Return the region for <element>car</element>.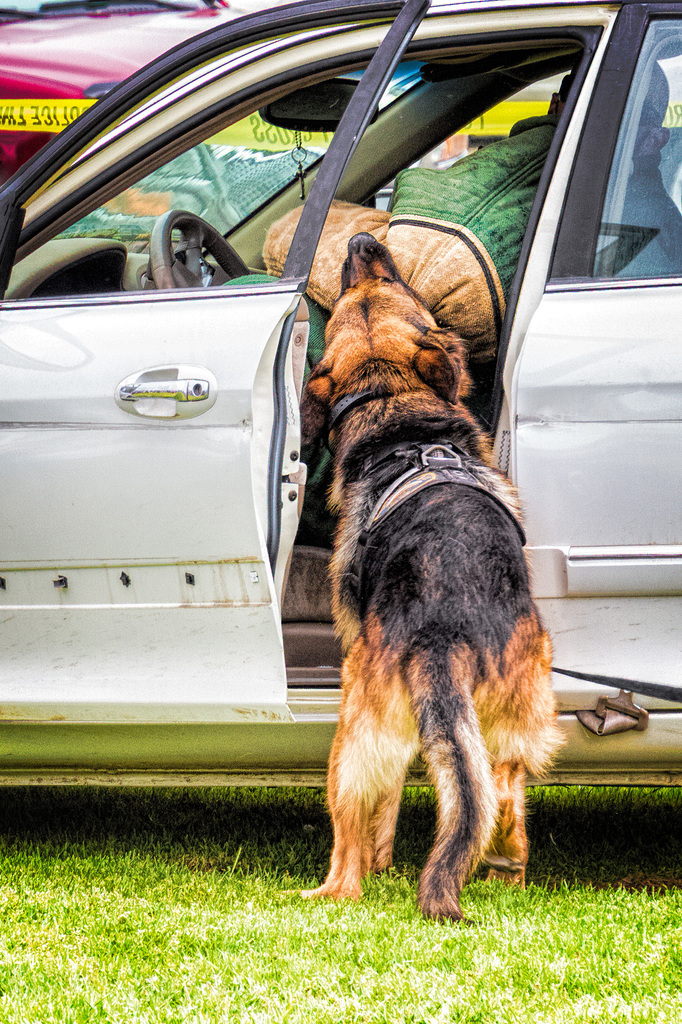
select_region(0, 0, 681, 794).
